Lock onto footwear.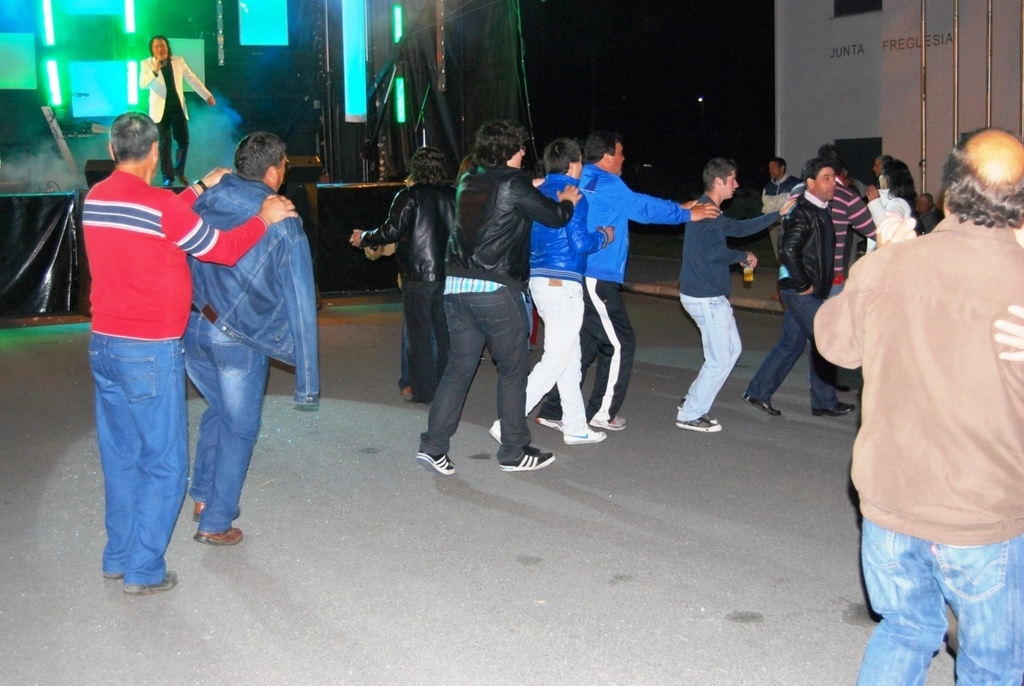
Locked: region(194, 502, 204, 521).
